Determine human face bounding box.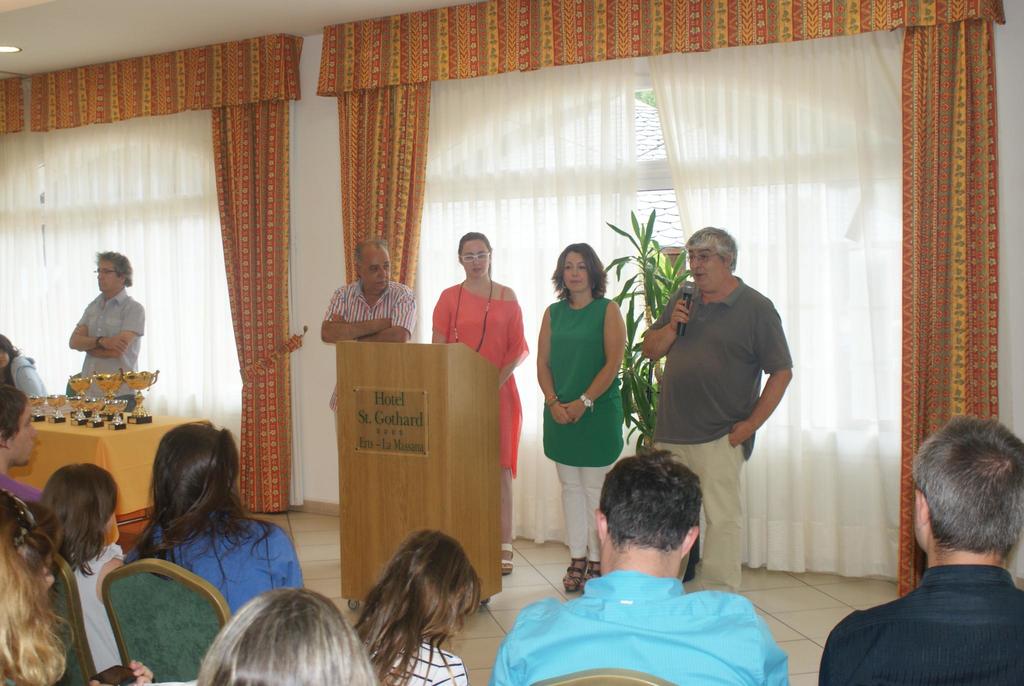
Determined: 0/343/9/369.
